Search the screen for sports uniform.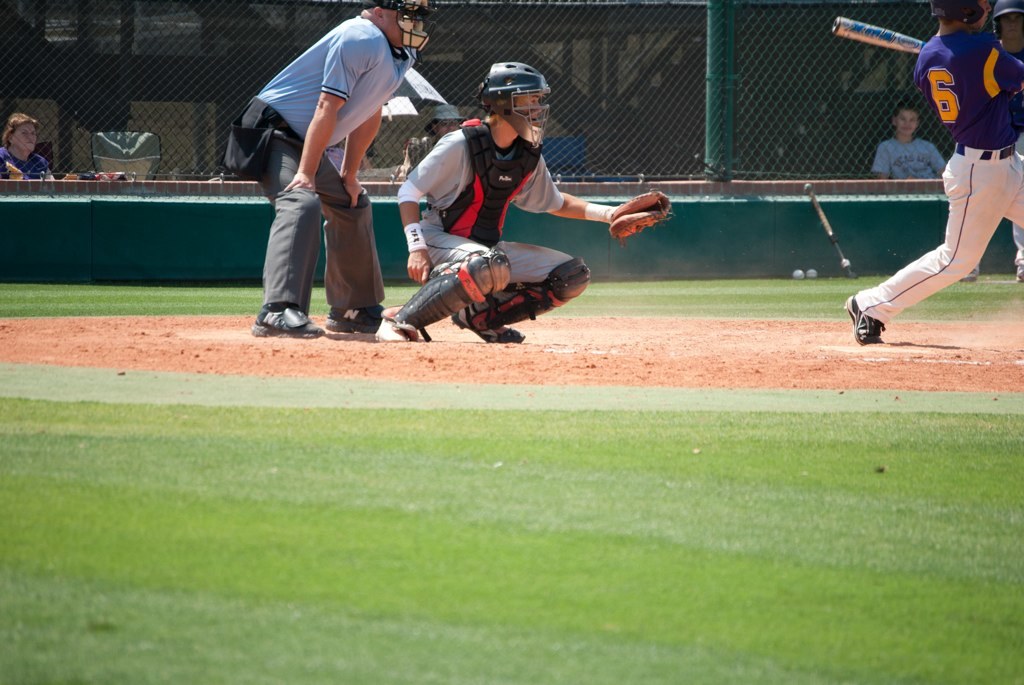
Found at box=[227, 0, 438, 331].
